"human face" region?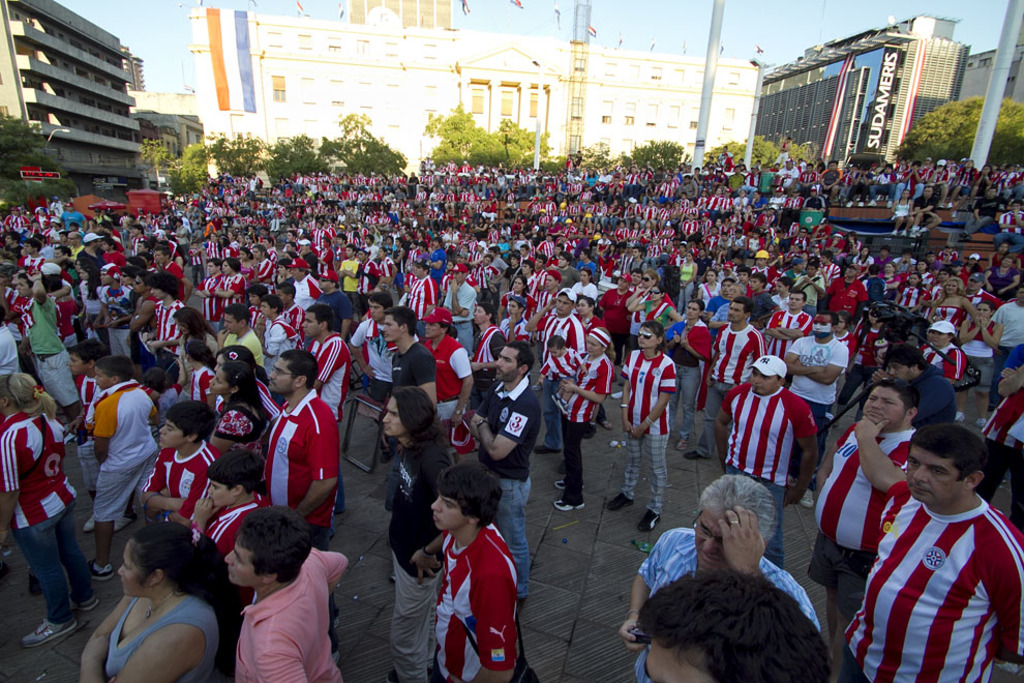
box=[728, 300, 747, 322]
